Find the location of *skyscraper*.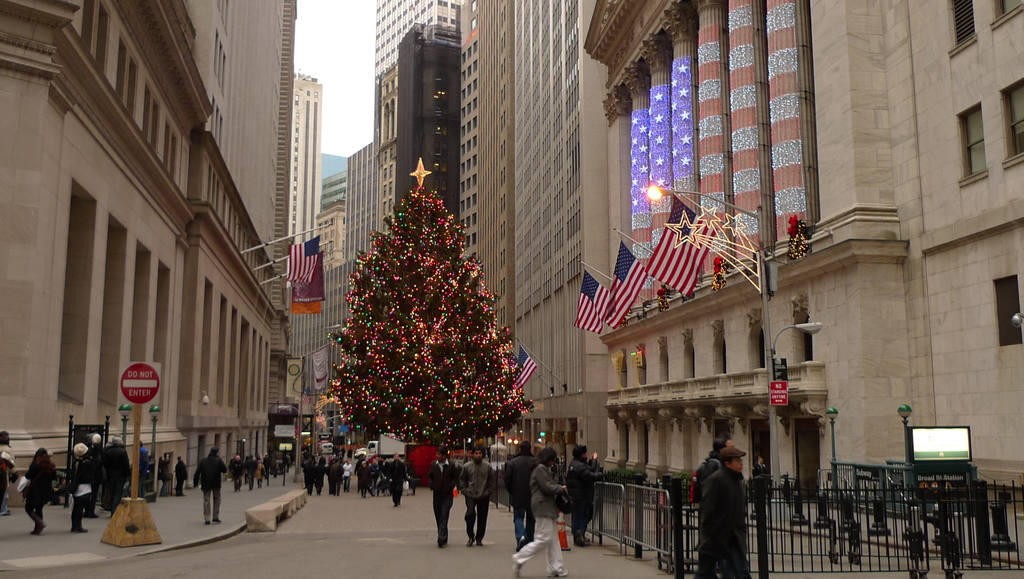
Location: locate(283, 67, 325, 254).
